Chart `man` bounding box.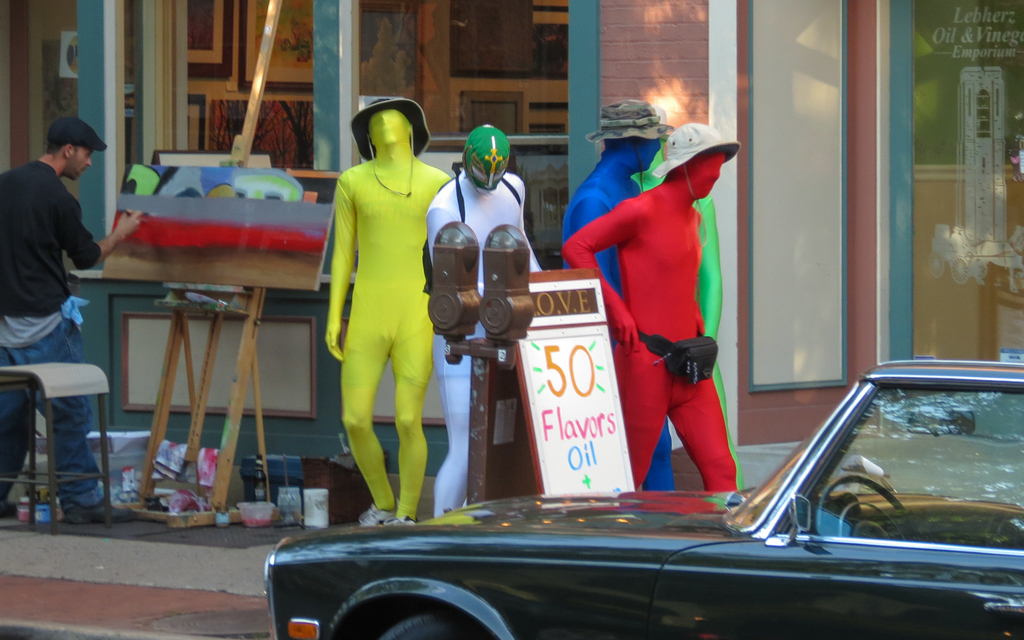
Charted: [560, 124, 742, 489].
